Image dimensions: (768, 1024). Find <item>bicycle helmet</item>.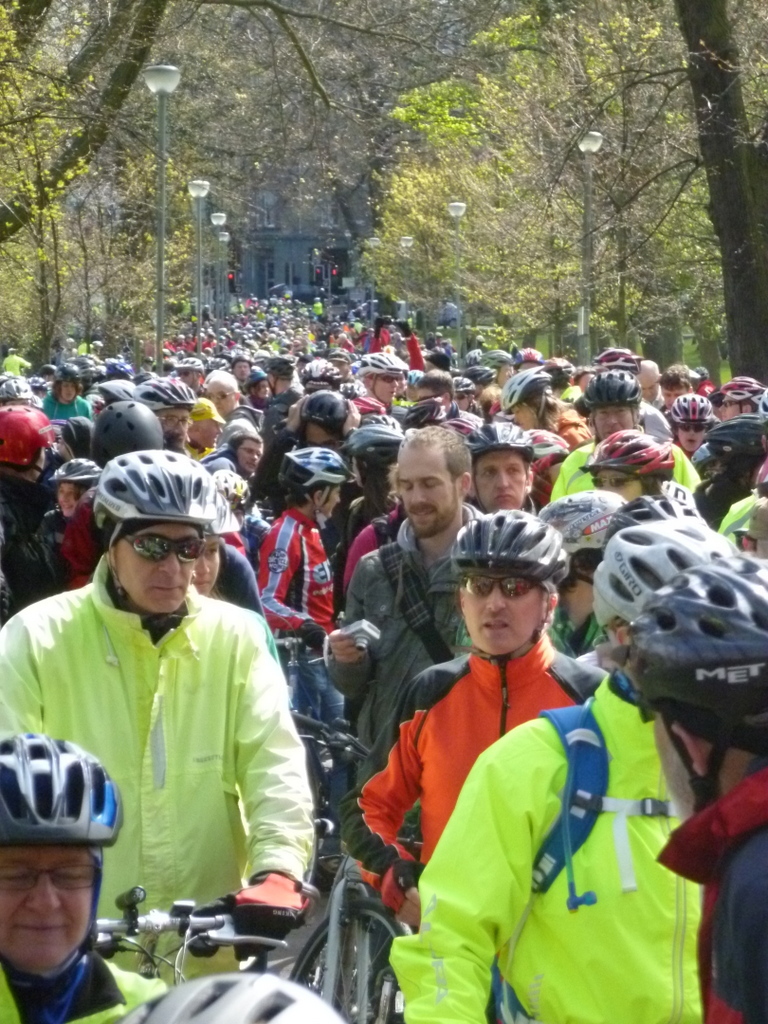
crop(596, 516, 734, 633).
